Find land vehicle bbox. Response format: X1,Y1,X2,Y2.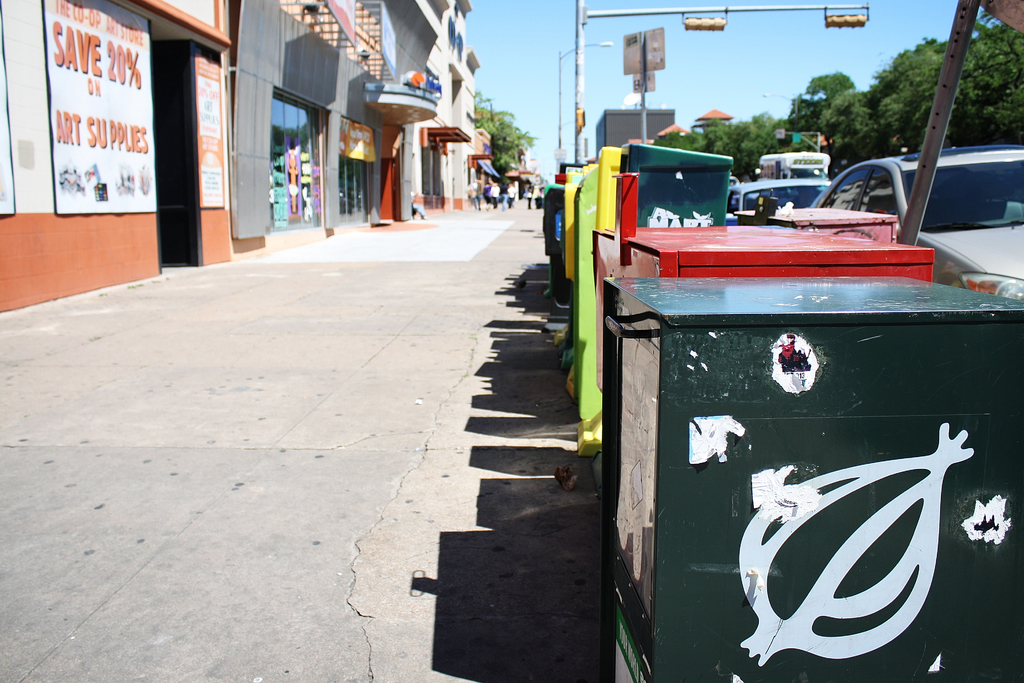
729,180,830,215.
